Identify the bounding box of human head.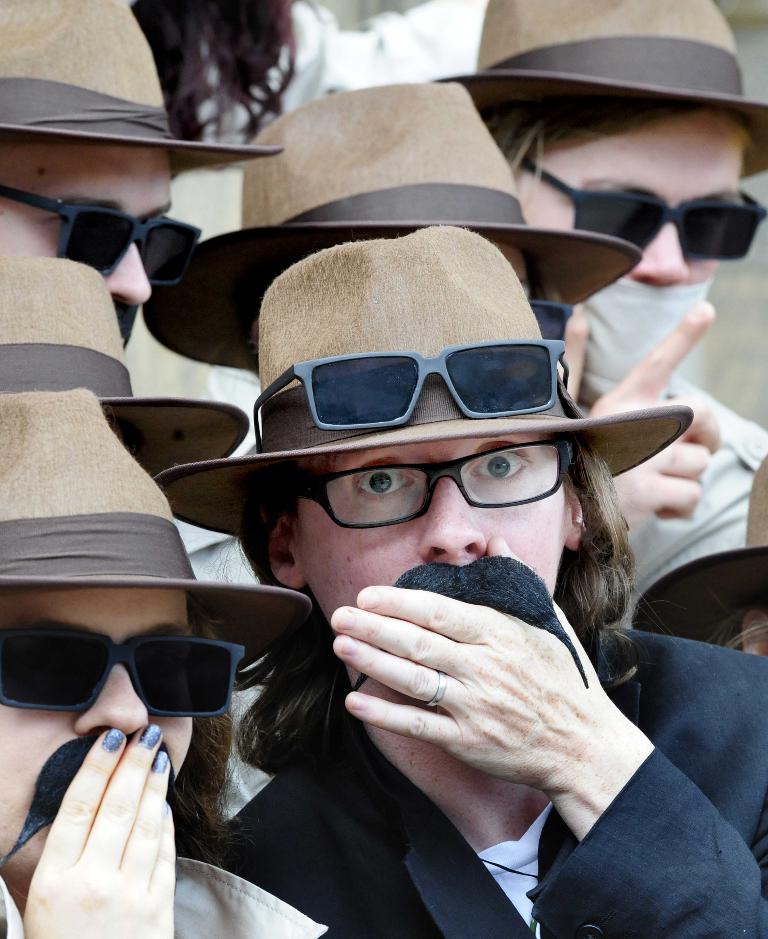
[x1=426, y1=0, x2=767, y2=408].
